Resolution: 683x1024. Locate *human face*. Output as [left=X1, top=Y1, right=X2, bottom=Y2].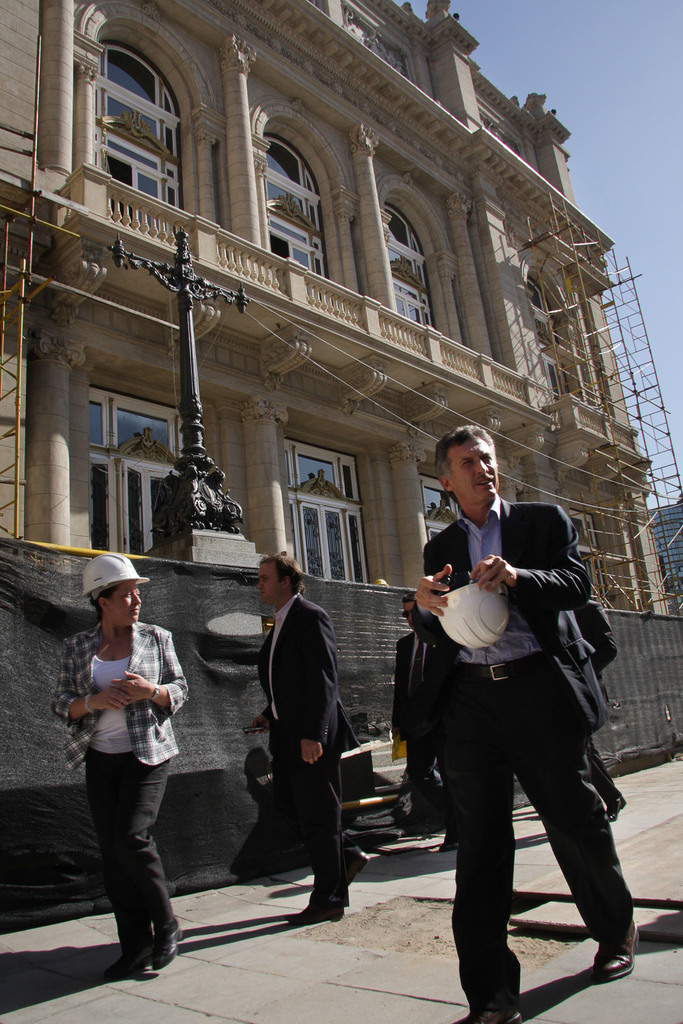
[left=447, top=435, right=499, bottom=504].
